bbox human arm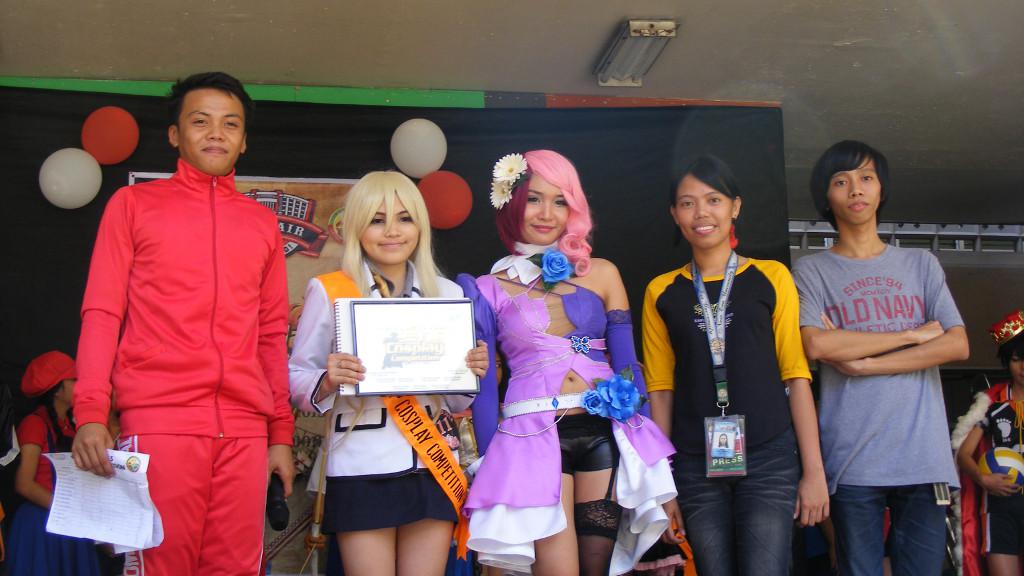
bbox(644, 271, 685, 553)
